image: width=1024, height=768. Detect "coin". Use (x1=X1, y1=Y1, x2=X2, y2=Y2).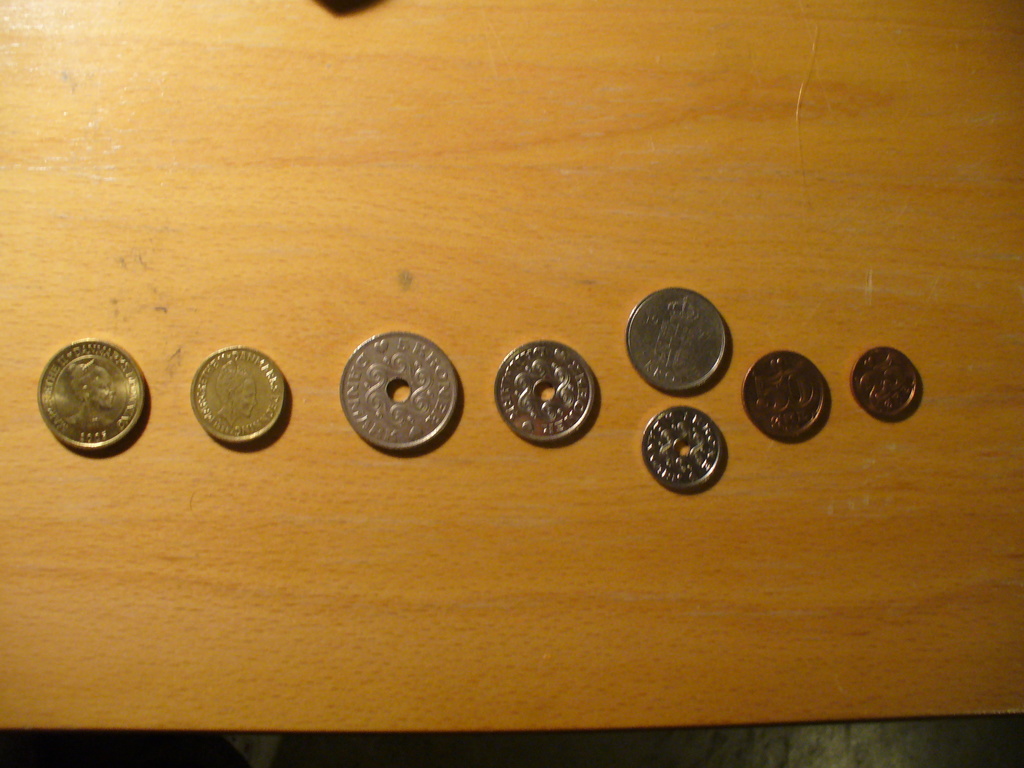
(x1=33, y1=336, x2=146, y2=444).
